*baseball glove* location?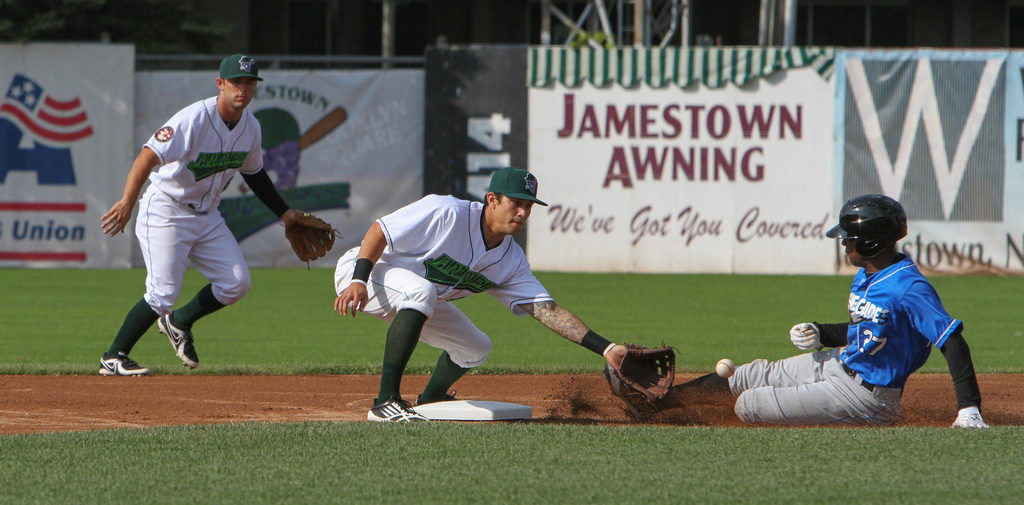
crop(784, 325, 819, 351)
